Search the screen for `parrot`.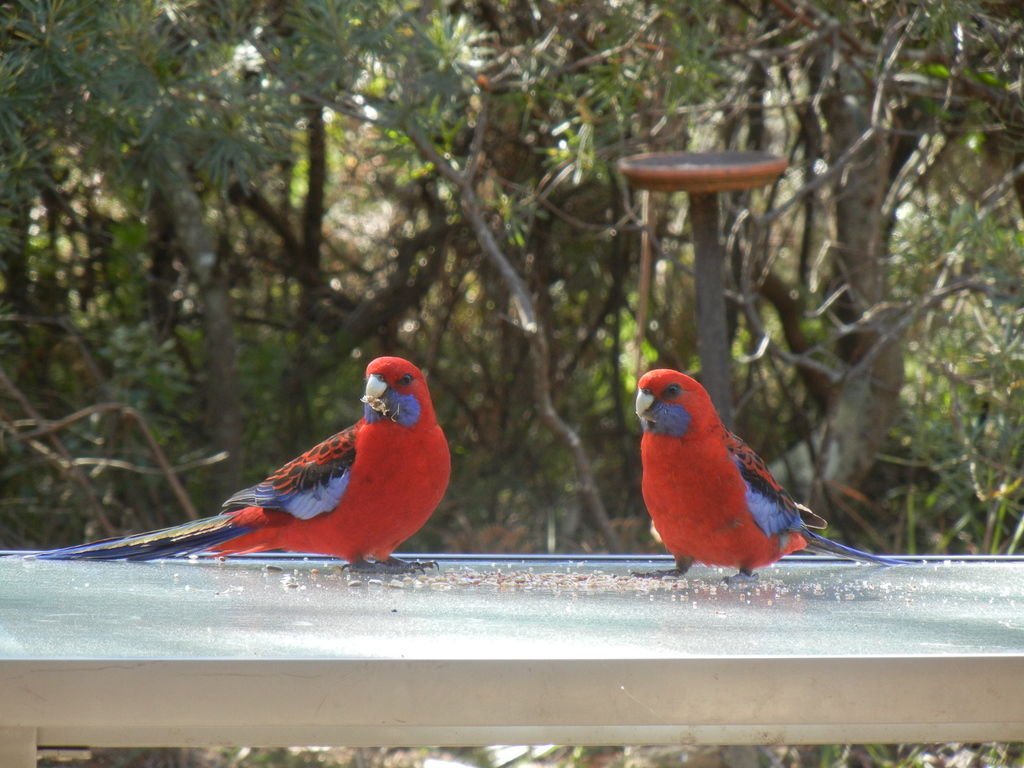
Found at [23,357,454,575].
